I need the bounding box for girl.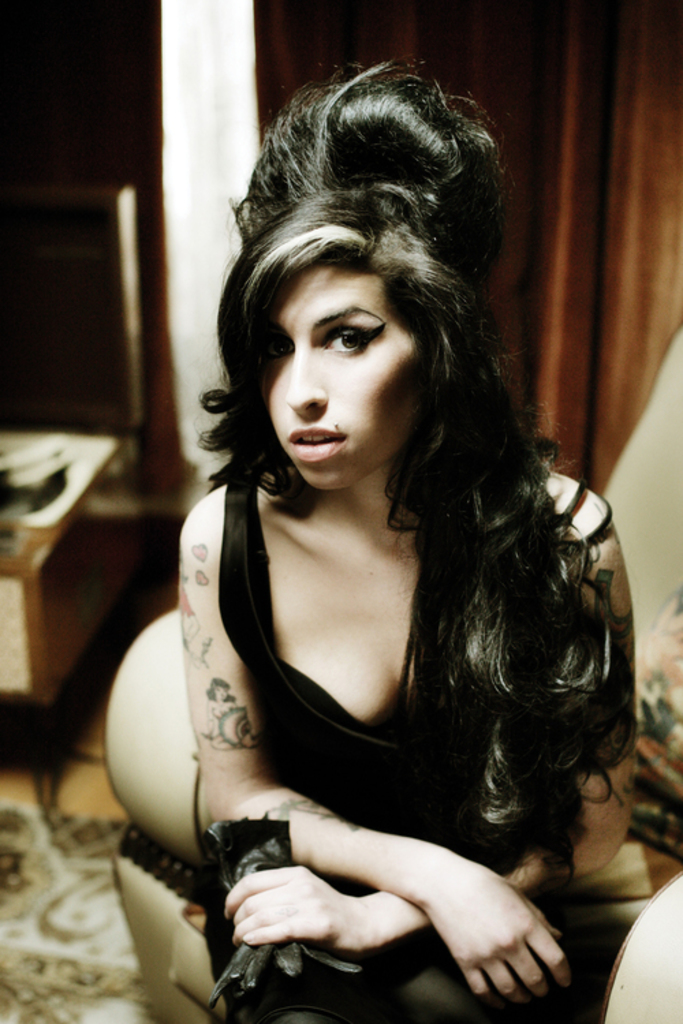
Here it is: [187,51,641,1023].
